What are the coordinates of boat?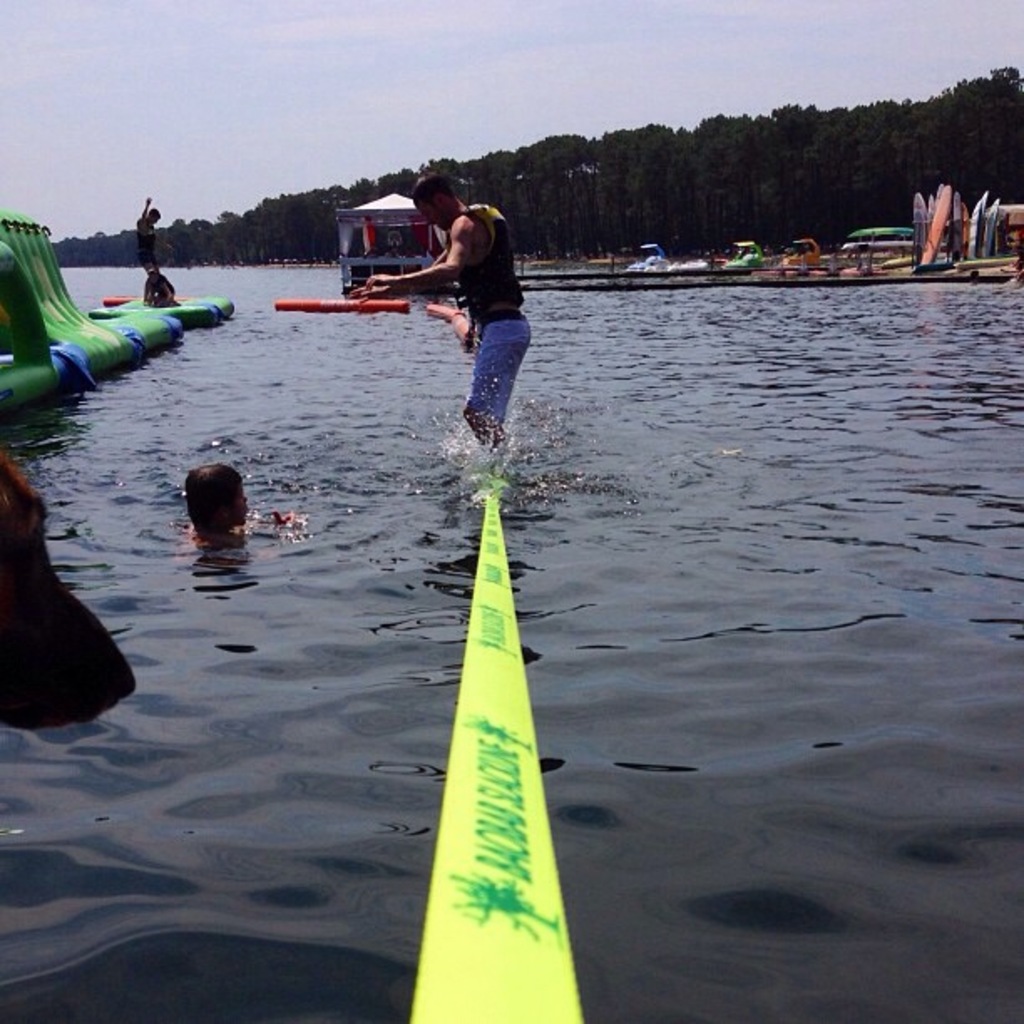
[x1=3, y1=233, x2=223, y2=395].
